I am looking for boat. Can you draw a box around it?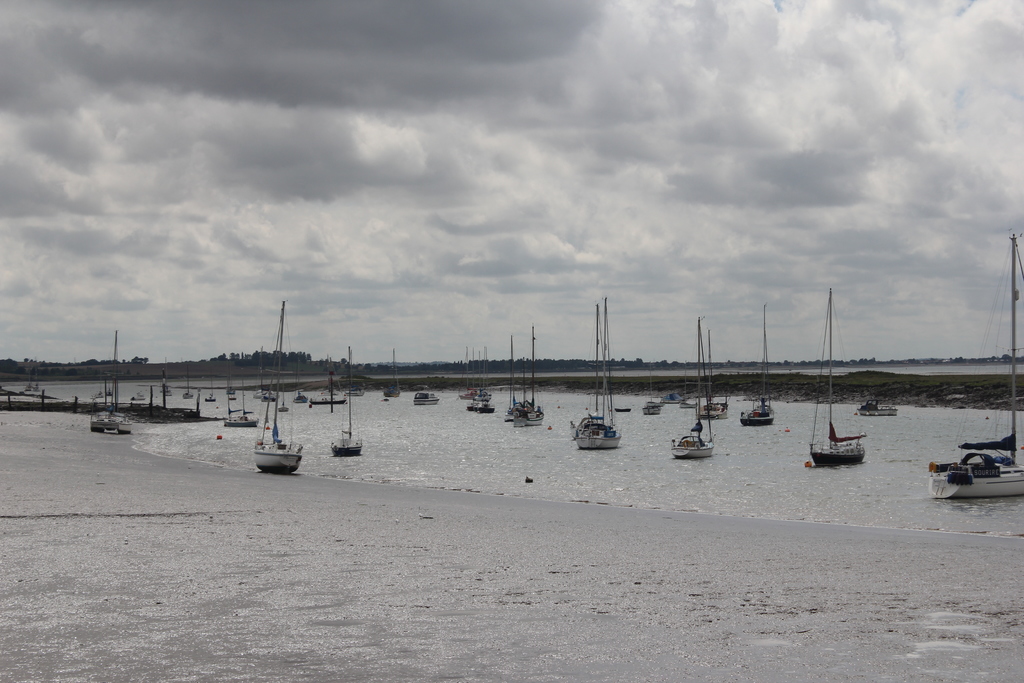
Sure, the bounding box is select_region(89, 329, 131, 438).
